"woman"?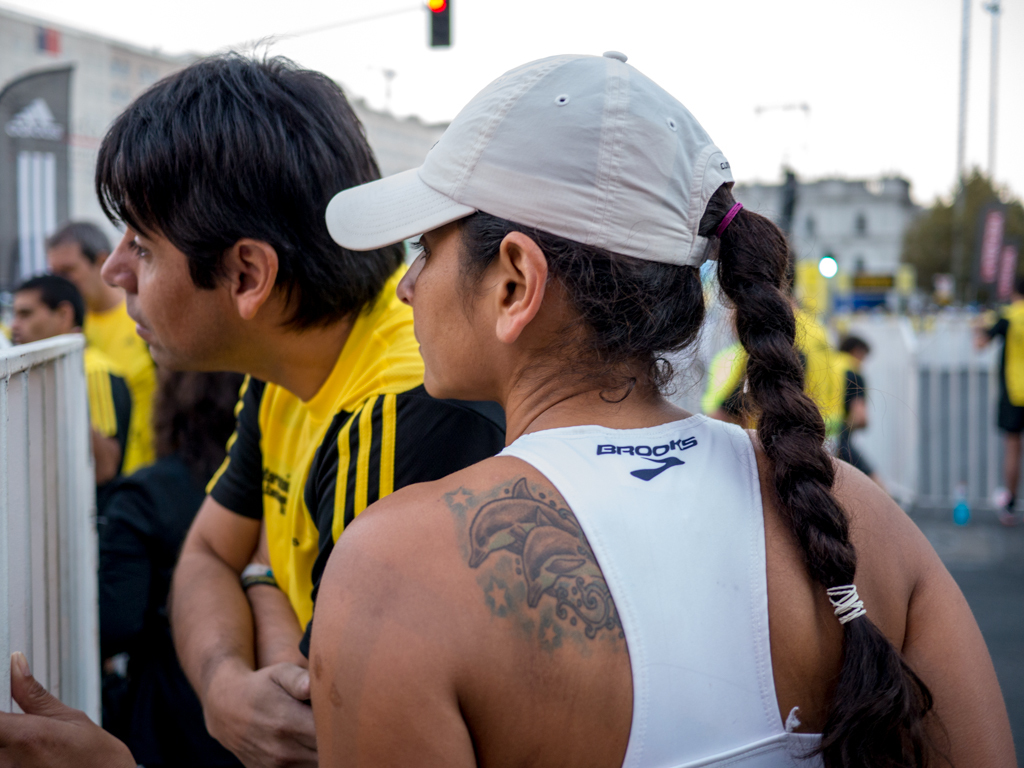
[left=247, top=79, right=929, bottom=759]
